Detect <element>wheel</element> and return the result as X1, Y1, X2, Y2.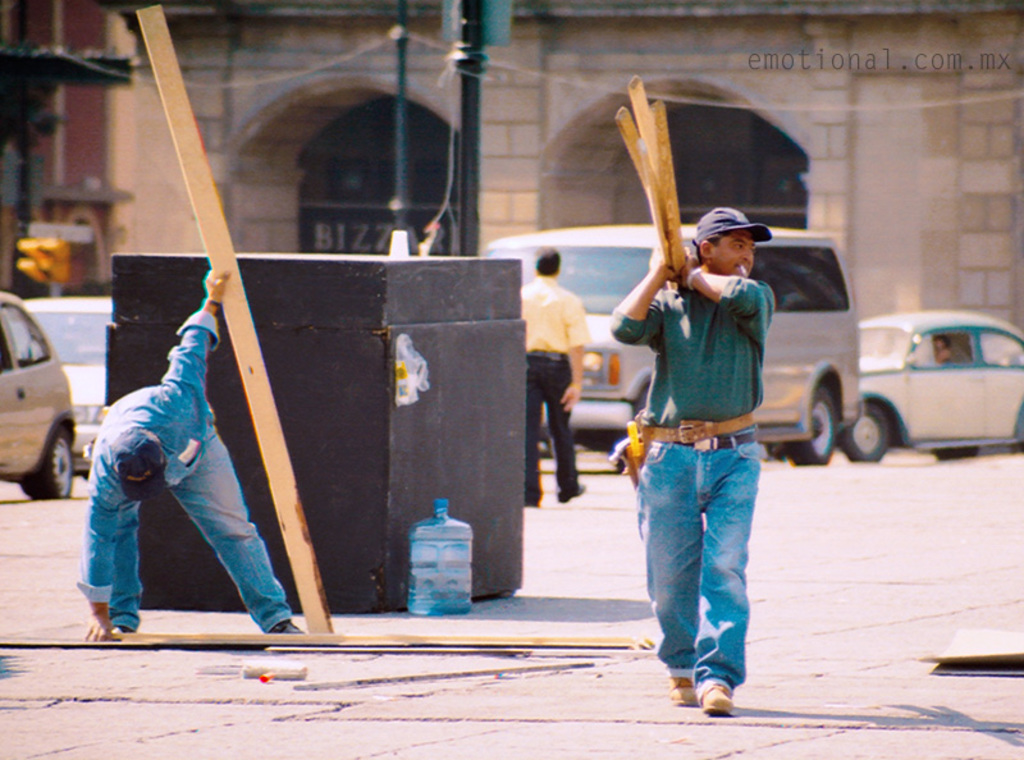
792, 385, 840, 467.
